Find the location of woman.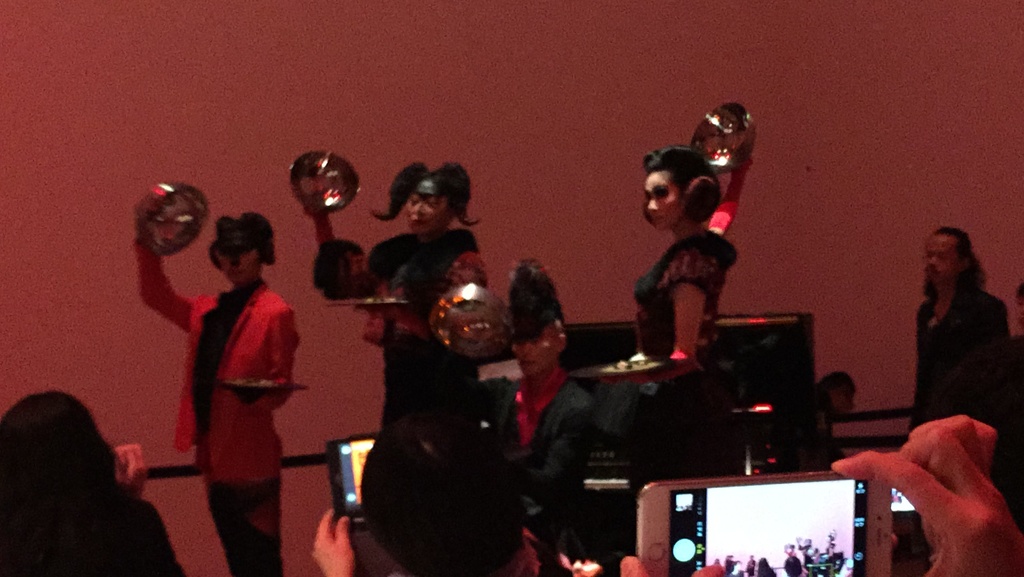
Location: [520,87,733,528].
